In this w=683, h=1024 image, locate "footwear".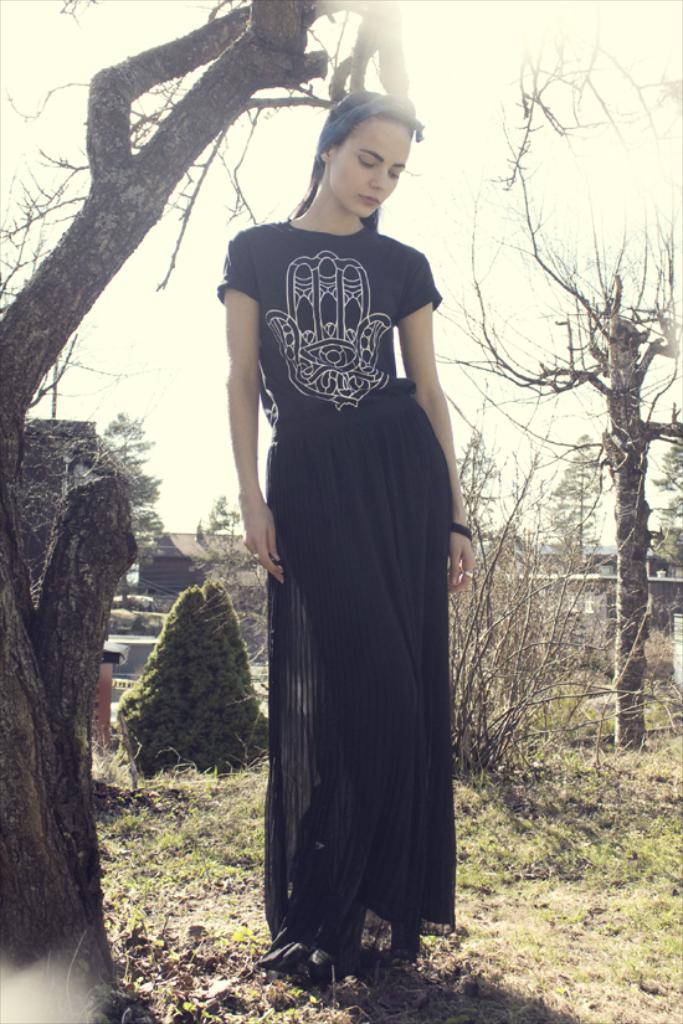
Bounding box: [x1=392, y1=921, x2=421, y2=964].
